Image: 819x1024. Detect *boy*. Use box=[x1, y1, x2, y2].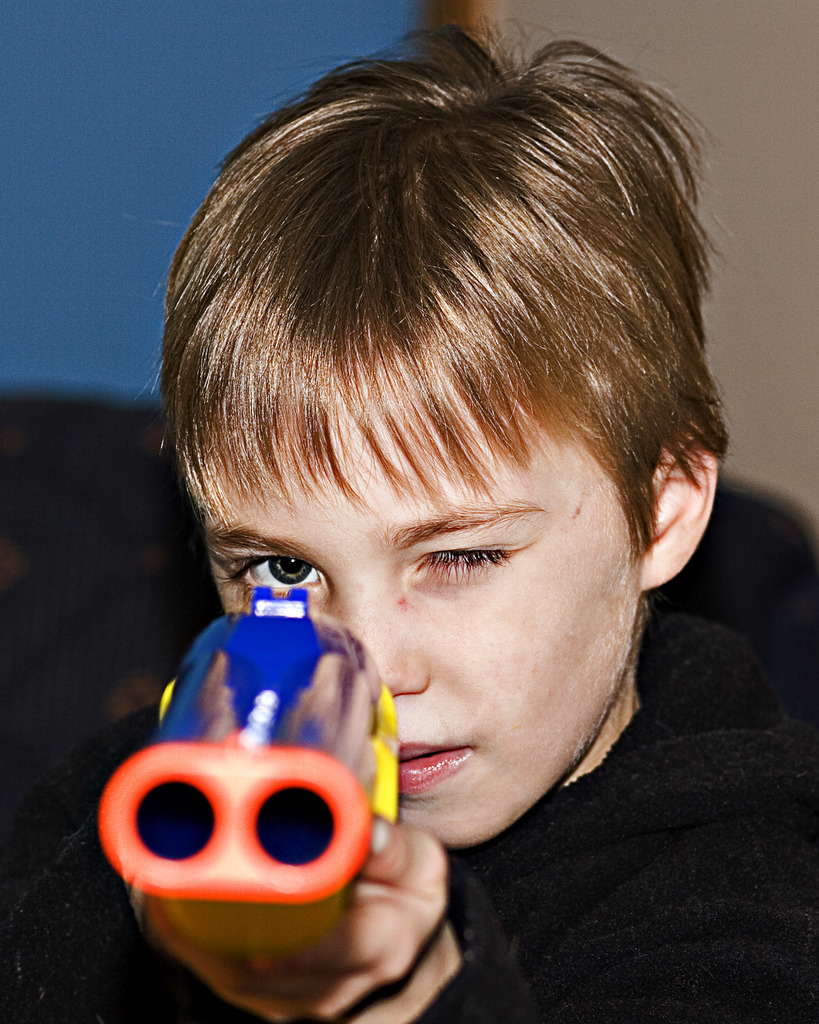
box=[24, 25, 818, 1023].
